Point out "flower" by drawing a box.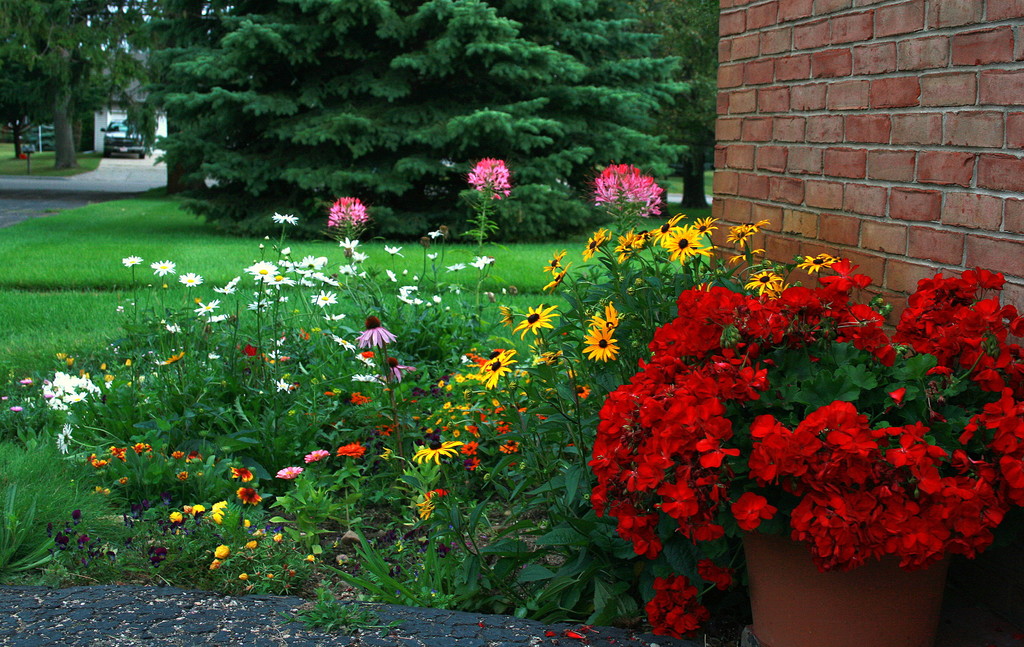
<region>728, 222, 753, 247</region>.
